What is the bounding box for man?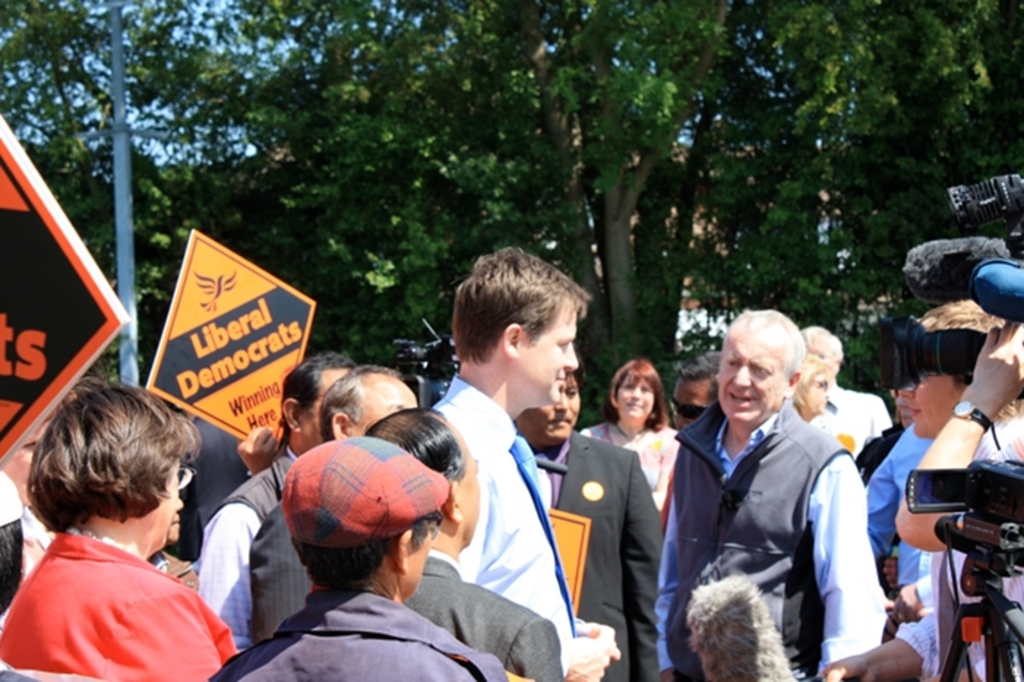
left=427, top=244, right=620, bottom=681.
